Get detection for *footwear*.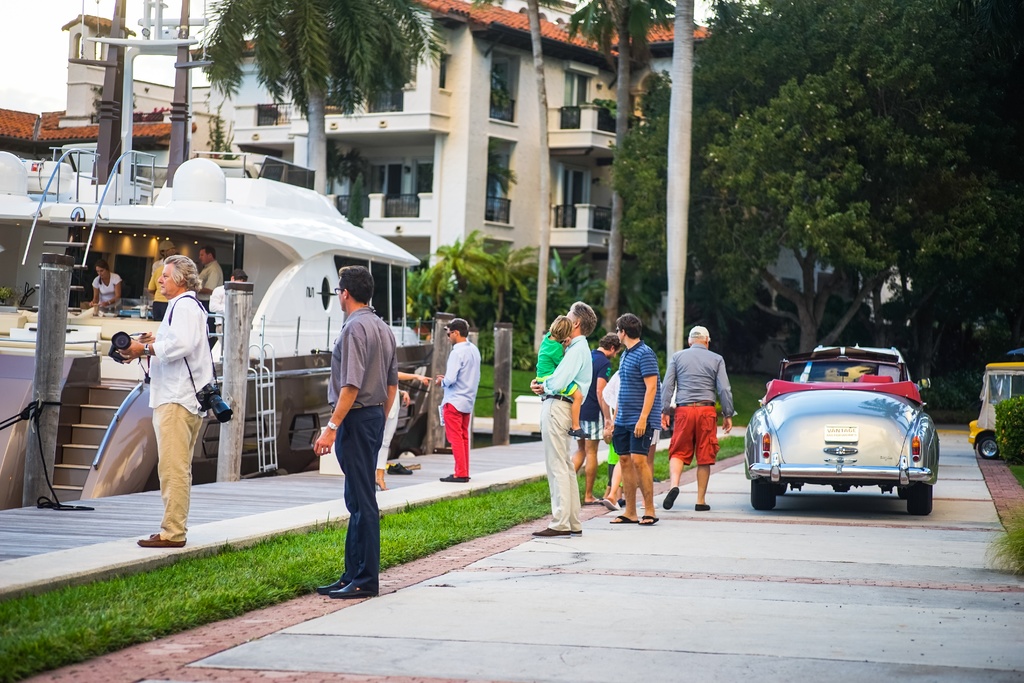
Detection: x1=664, y1=484, x2=677, y2=509.
